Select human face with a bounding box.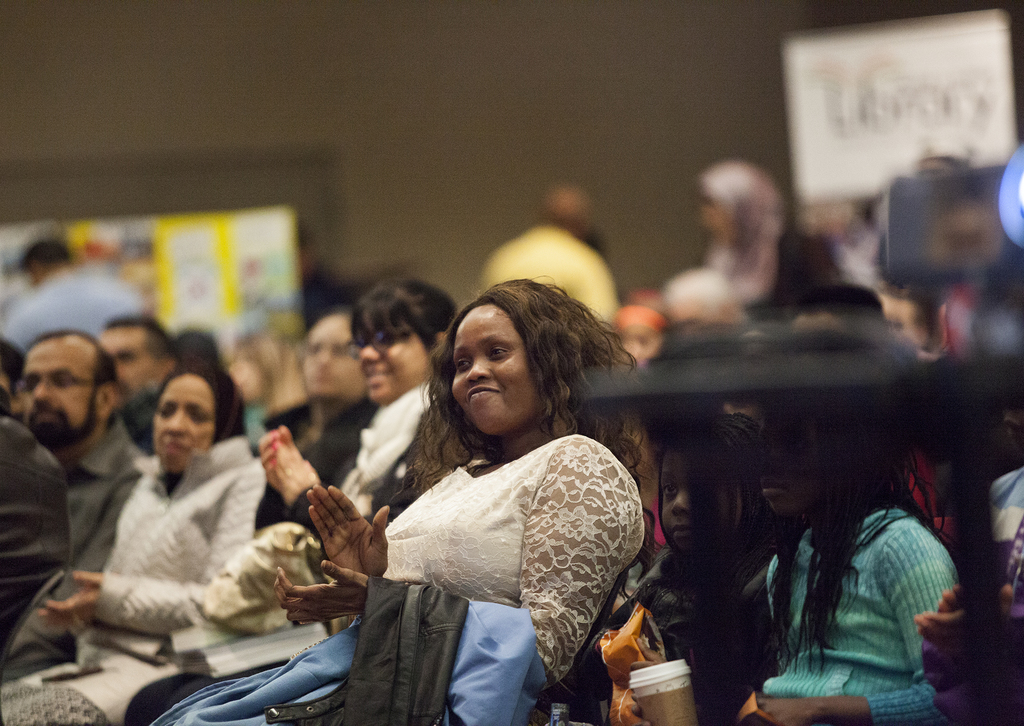
bbox=(24, 334, 96, 448).
